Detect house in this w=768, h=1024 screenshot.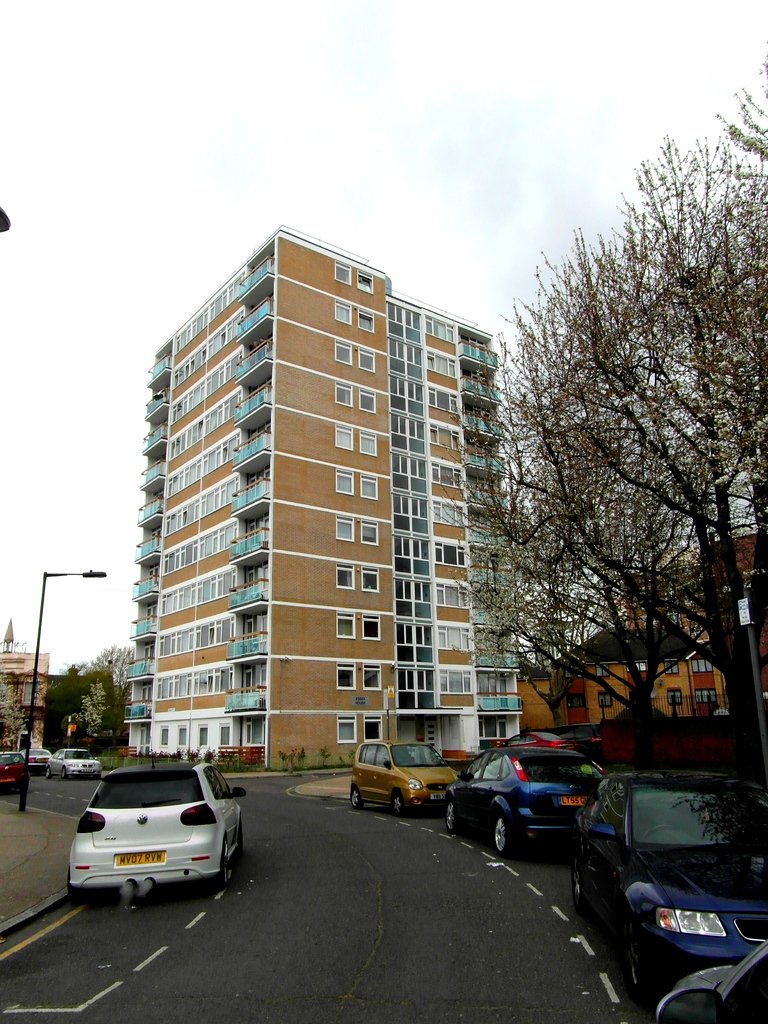
Detection: 110:187:562:813.
